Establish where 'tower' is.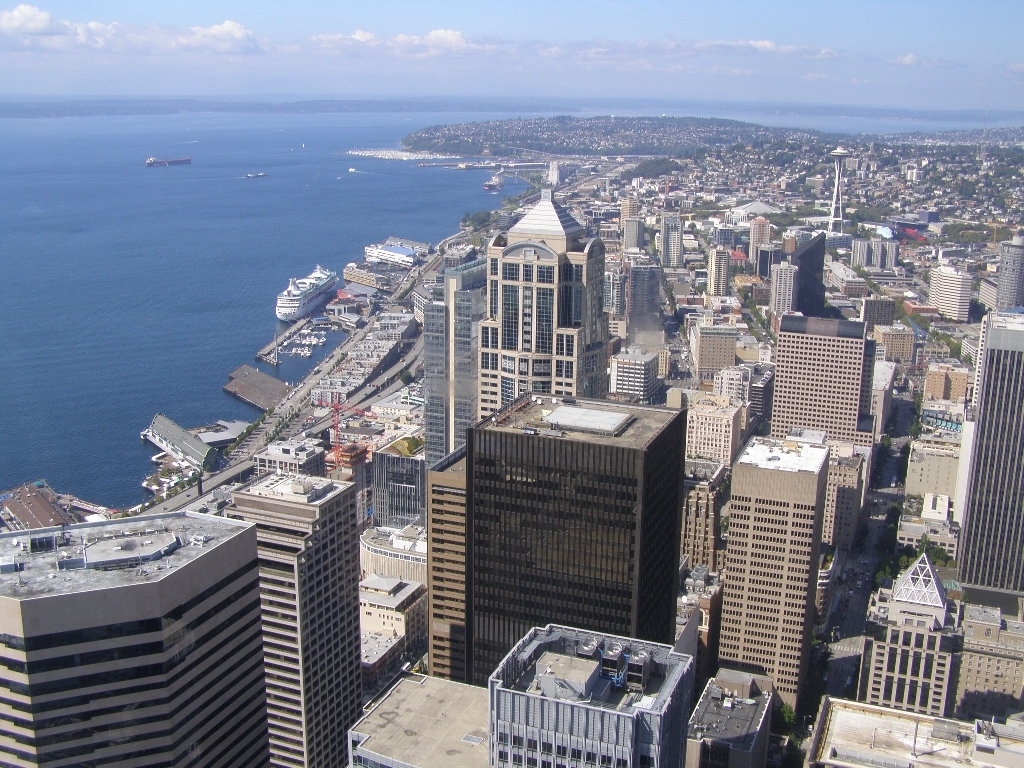
Established at (x1=230, y1=457, x2=362, y2=767).
